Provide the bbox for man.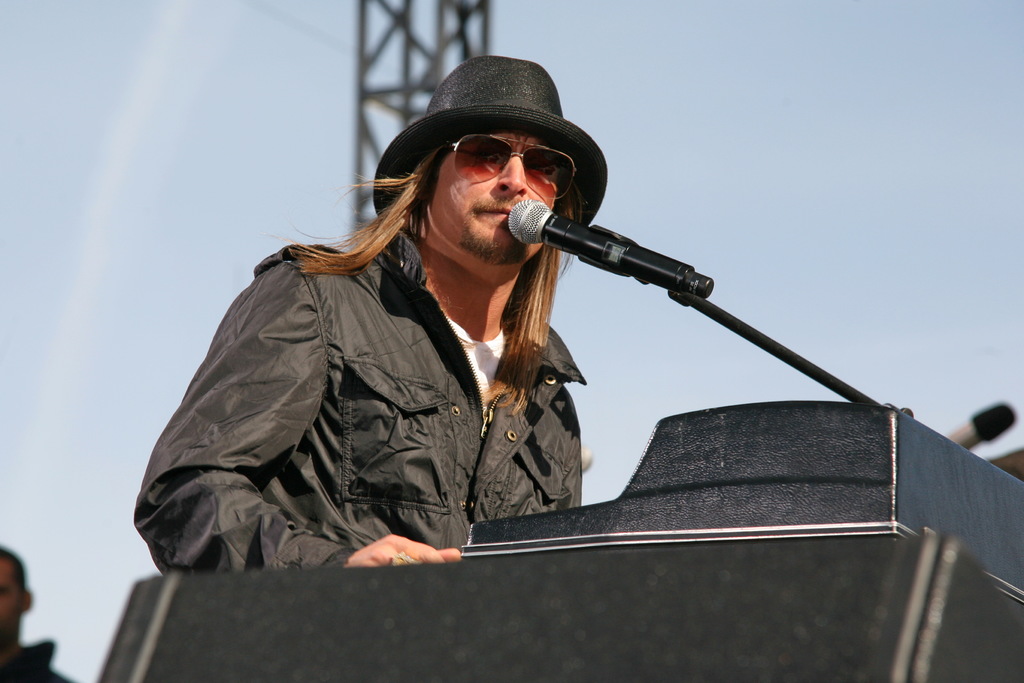
Rect(0, 541, 81, 682).
